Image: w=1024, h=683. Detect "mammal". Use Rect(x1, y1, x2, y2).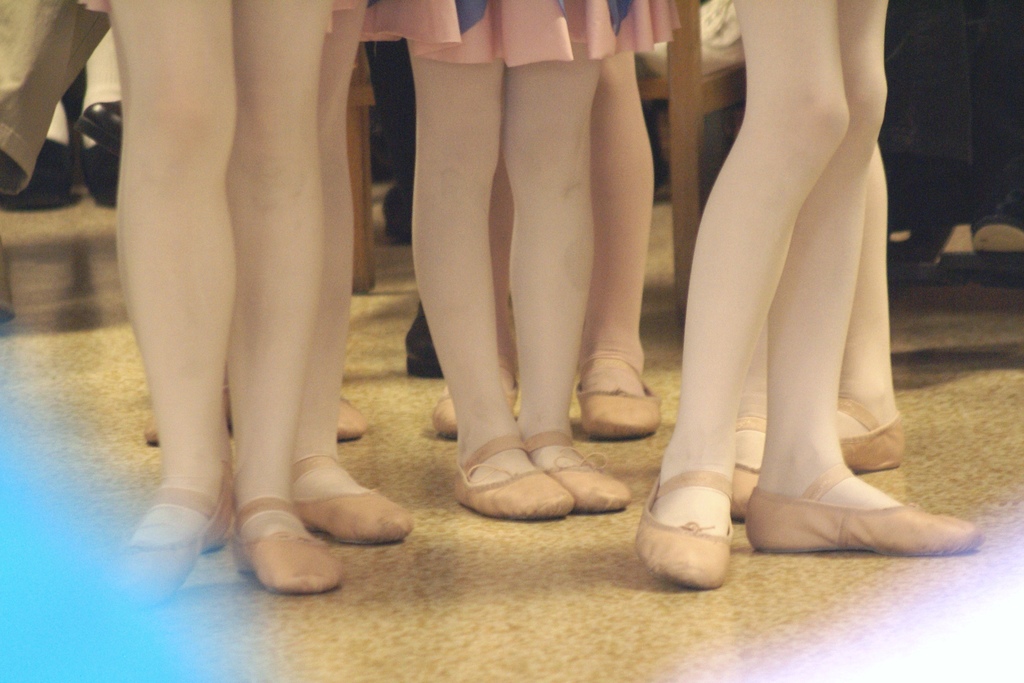
Rect(721, 145, 904, 523).
